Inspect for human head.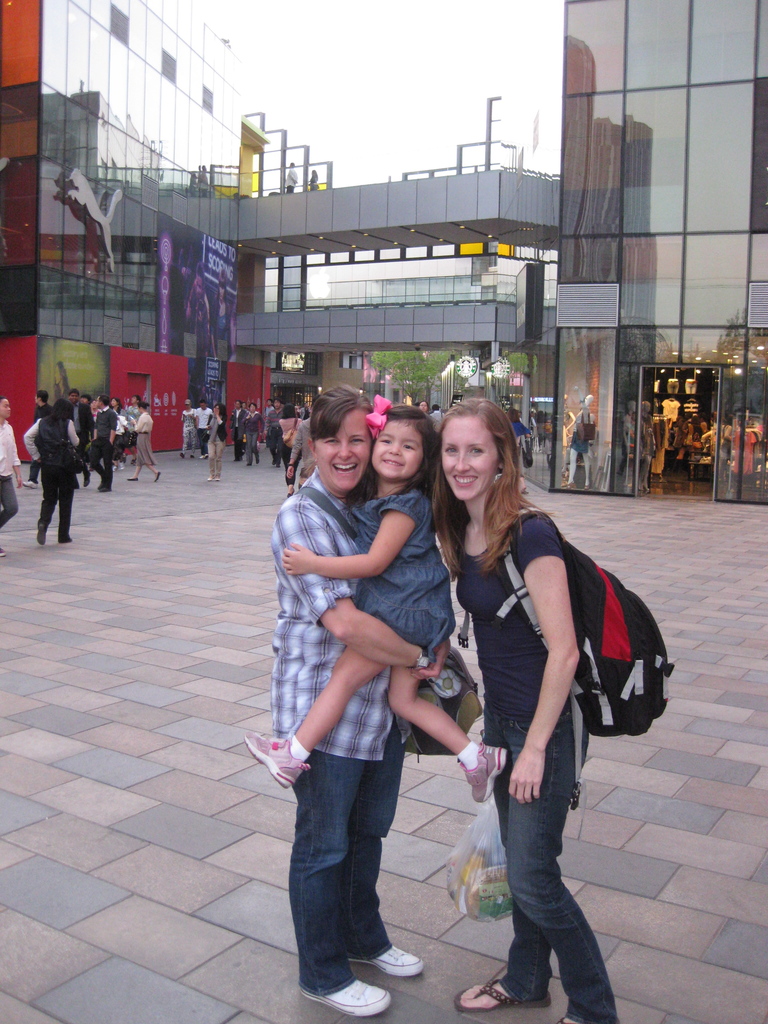
Inspection: [308, 381, 376, 493].
